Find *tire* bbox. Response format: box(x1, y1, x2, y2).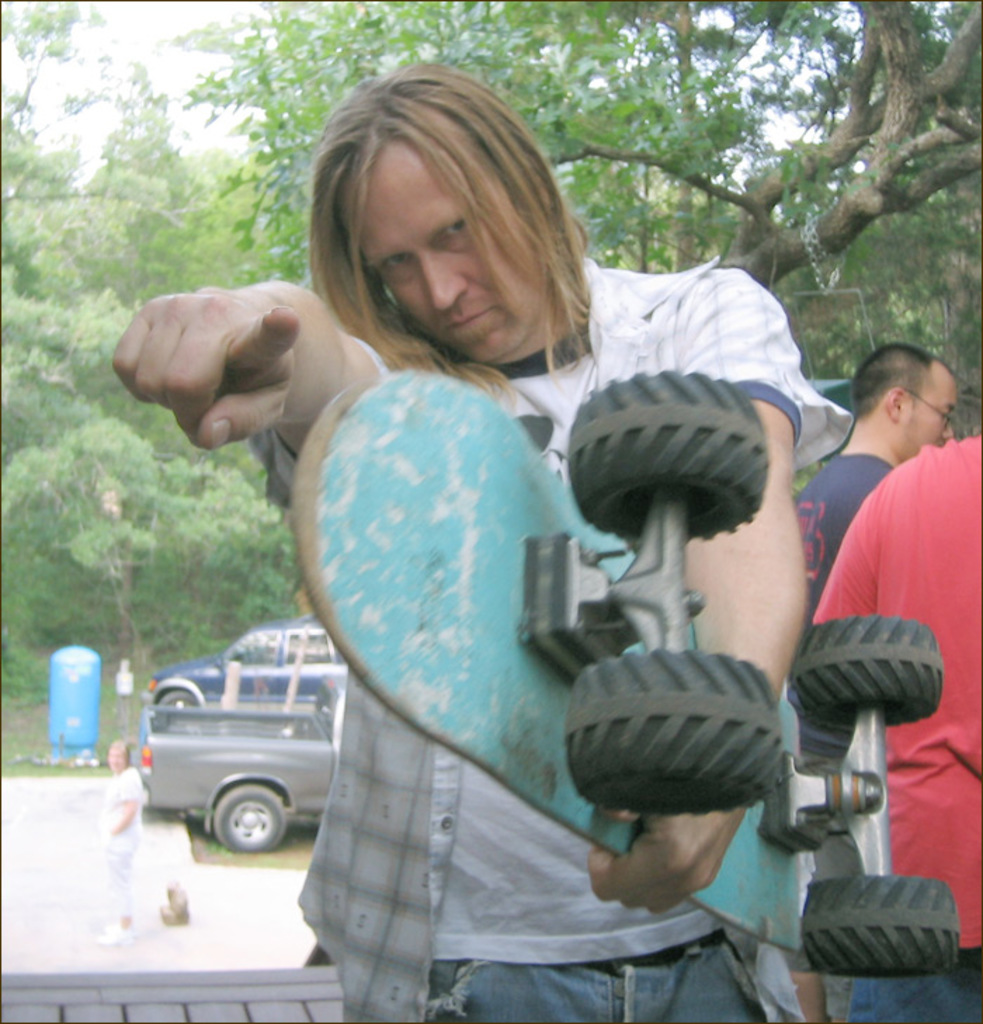
box(563, 643, 785, 815).
